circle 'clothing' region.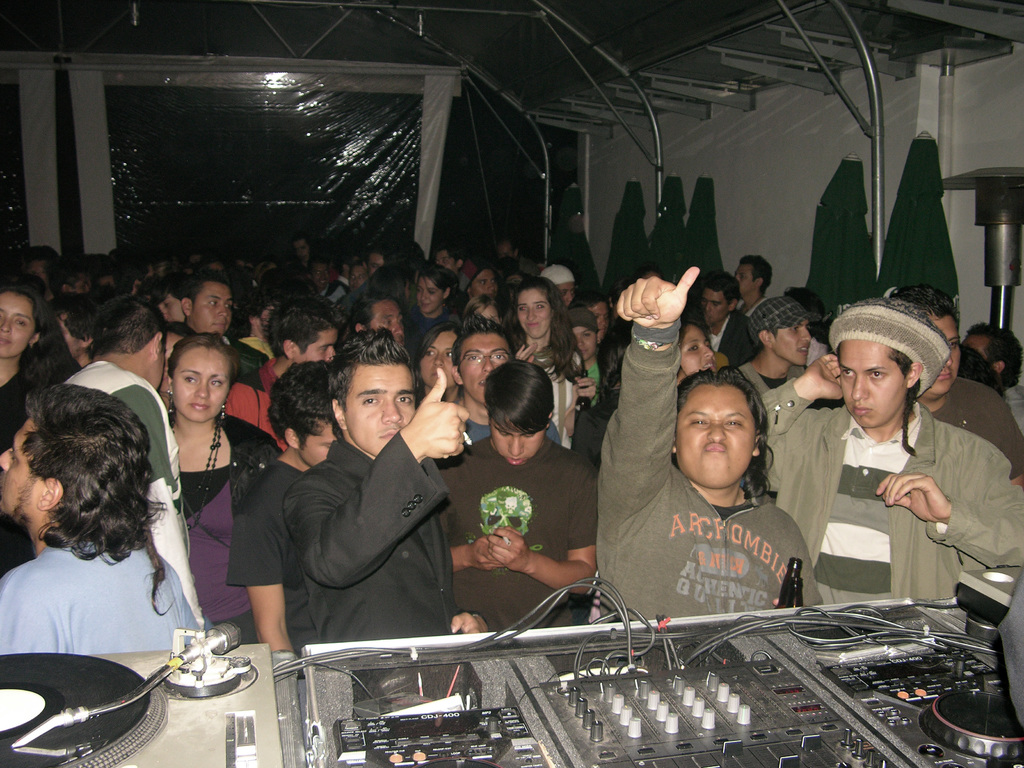
Region: Rect(580, 314, 826, 630).
